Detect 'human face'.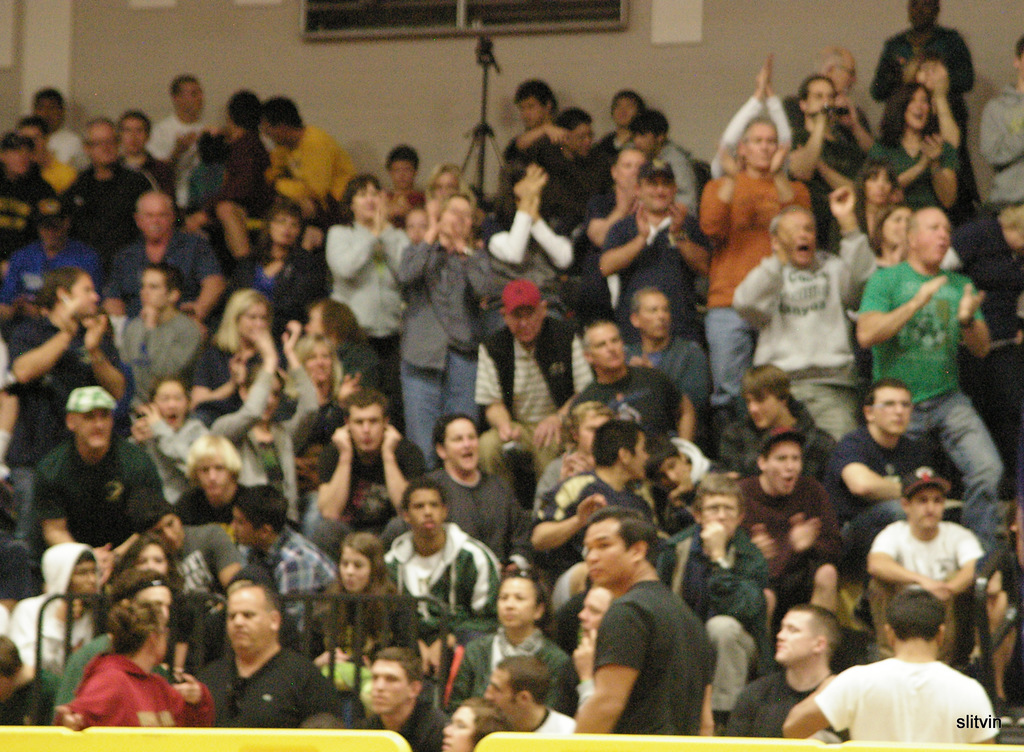
Detected at x1=706, y1=498, x2=738, y2=541.
